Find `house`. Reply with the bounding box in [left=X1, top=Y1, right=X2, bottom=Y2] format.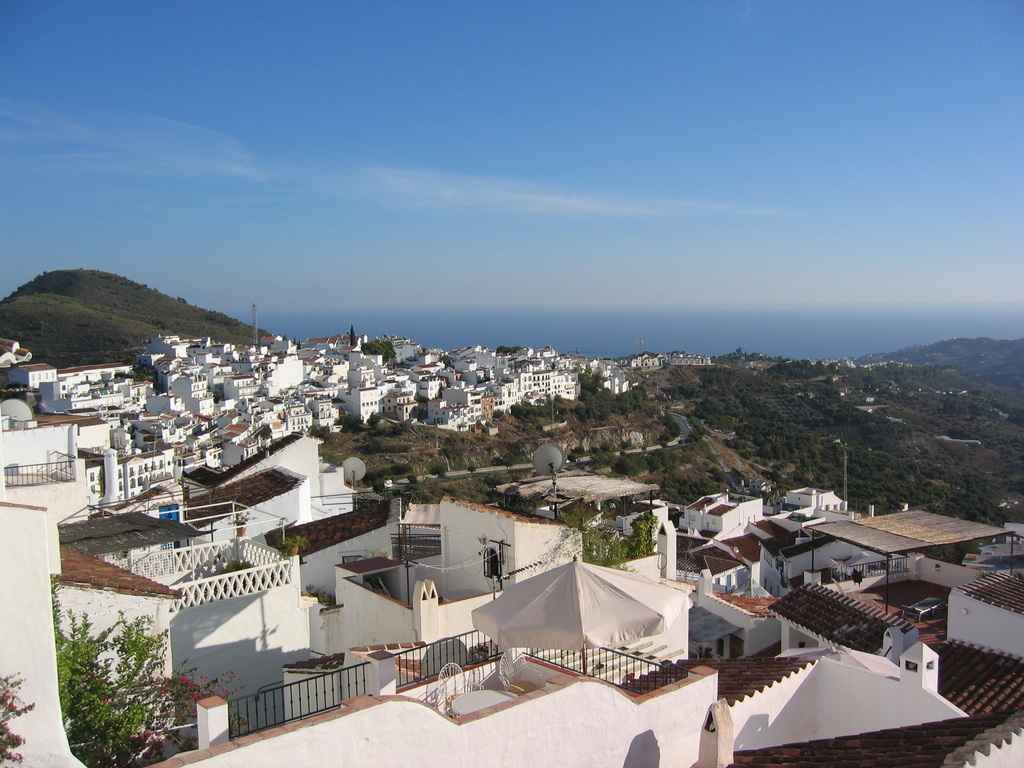
[left=298, top=332, right=336, bottom=358].
